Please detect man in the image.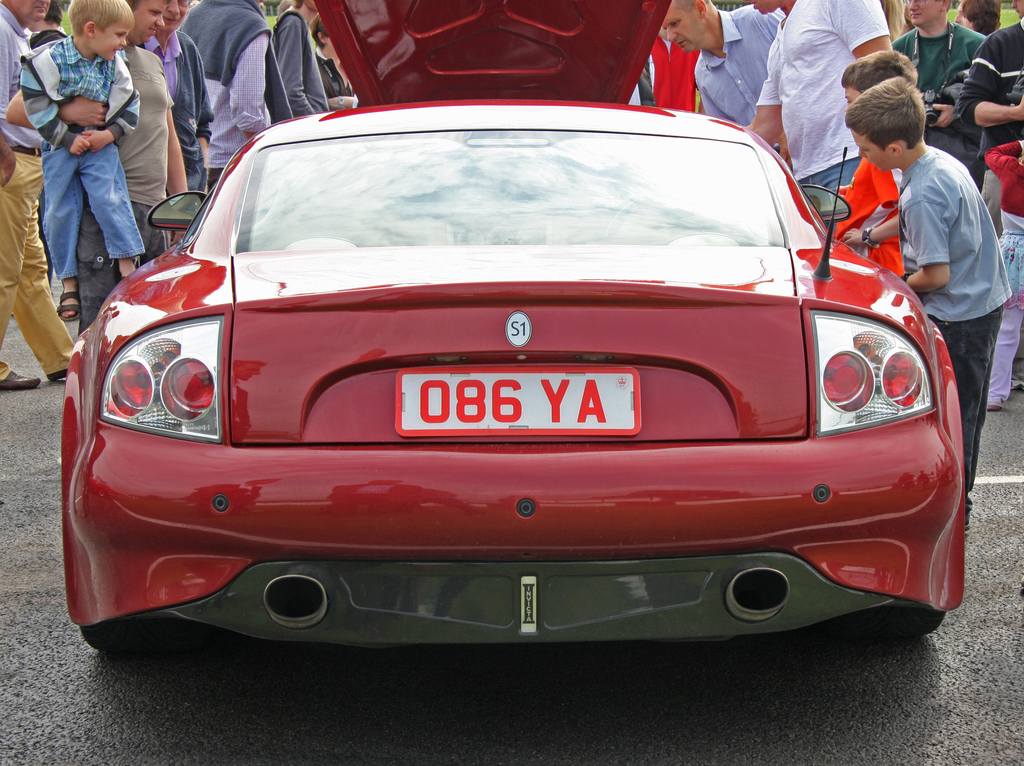
select_region(1011, 0, 1023, 16).
